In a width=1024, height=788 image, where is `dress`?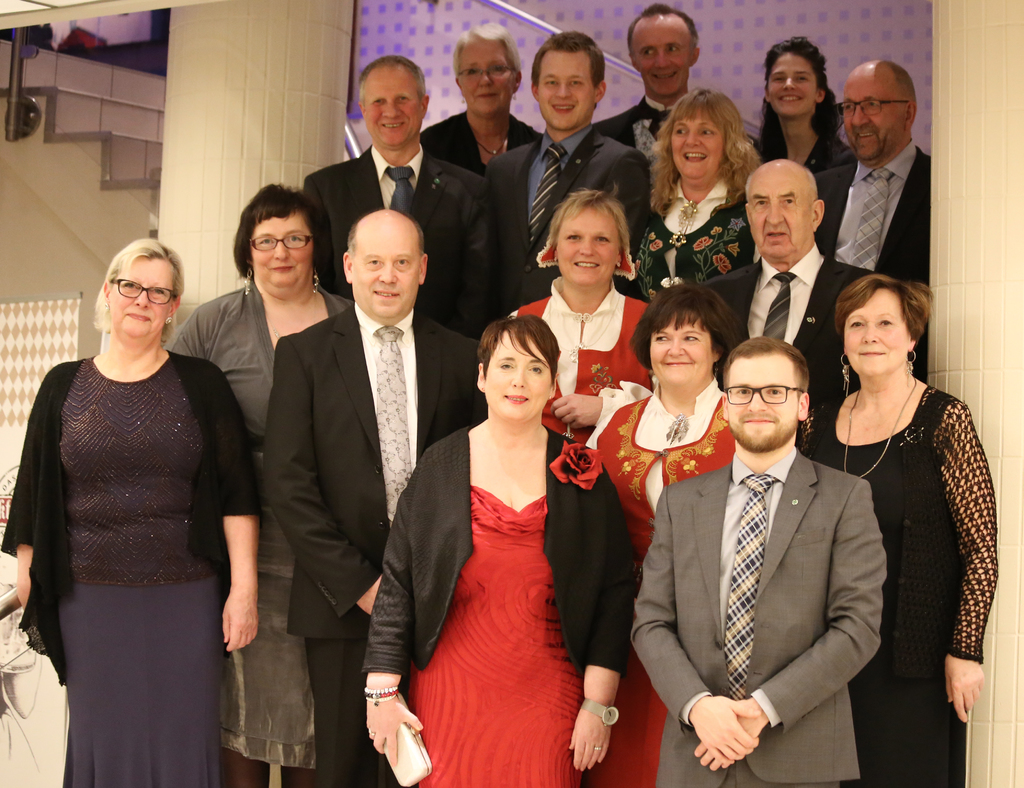
left=518, top=271, right=659, bottom=436.
